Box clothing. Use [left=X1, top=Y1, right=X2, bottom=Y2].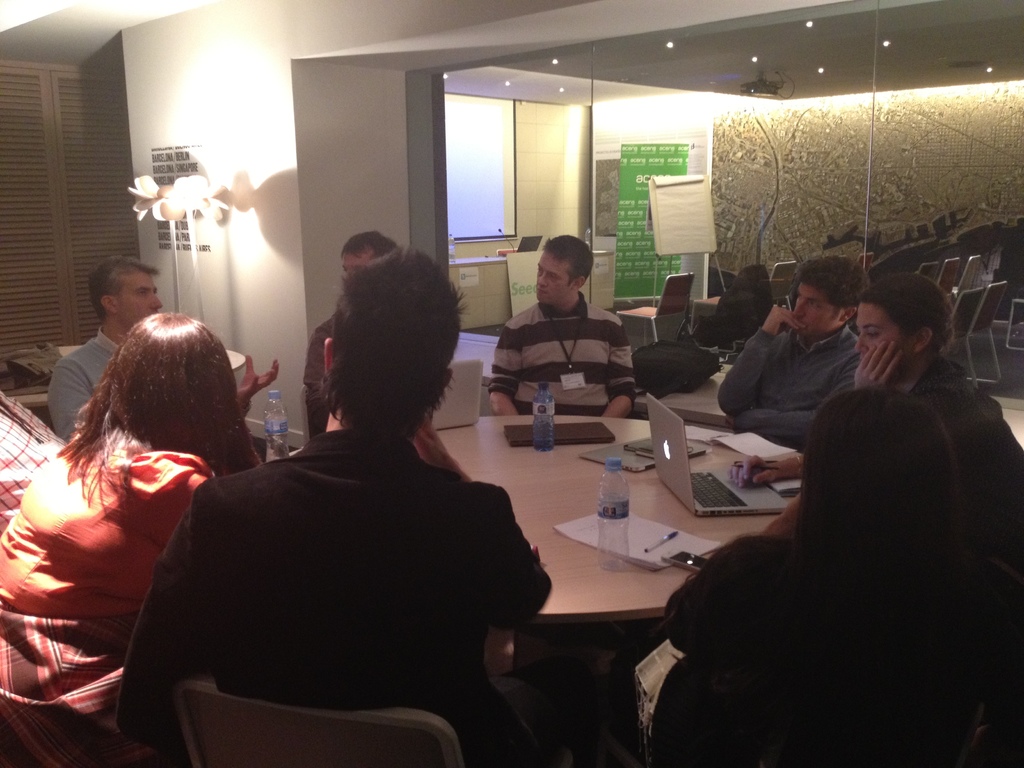
[left=717, top=328, right=865, bottom=460].
